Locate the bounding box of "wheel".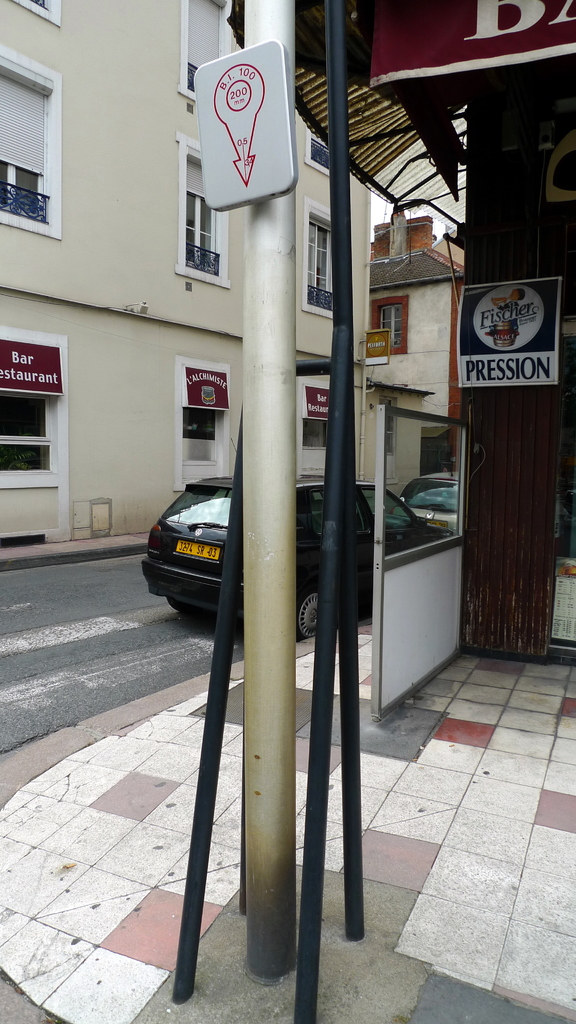
Bounding box: left=296, top=585, right=324, bottom=644.
